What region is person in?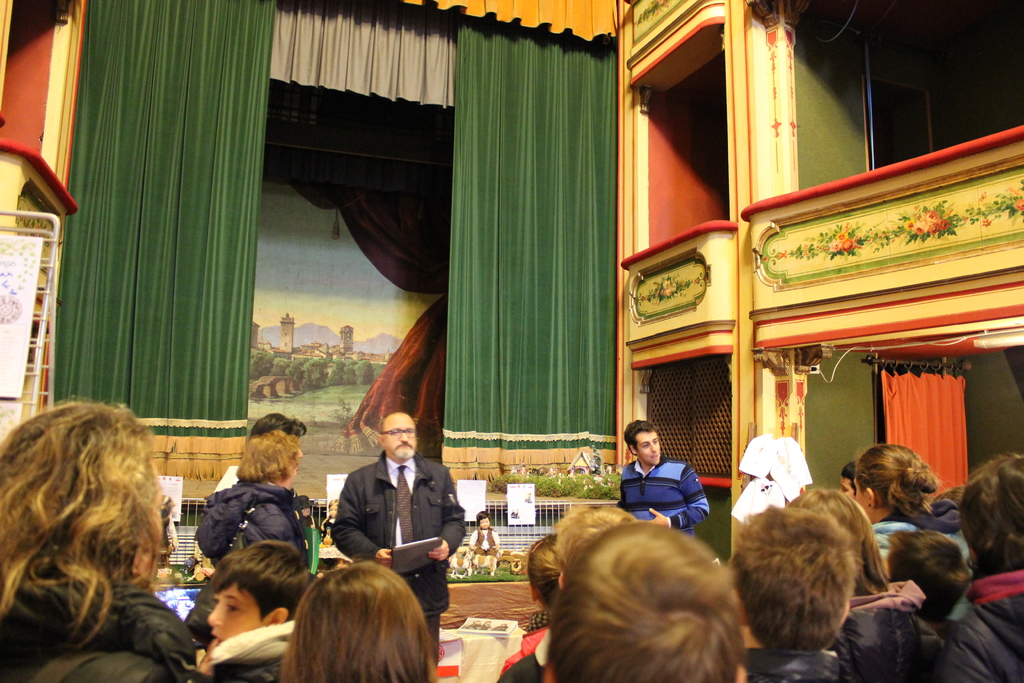
291, 559, 438, 682.
